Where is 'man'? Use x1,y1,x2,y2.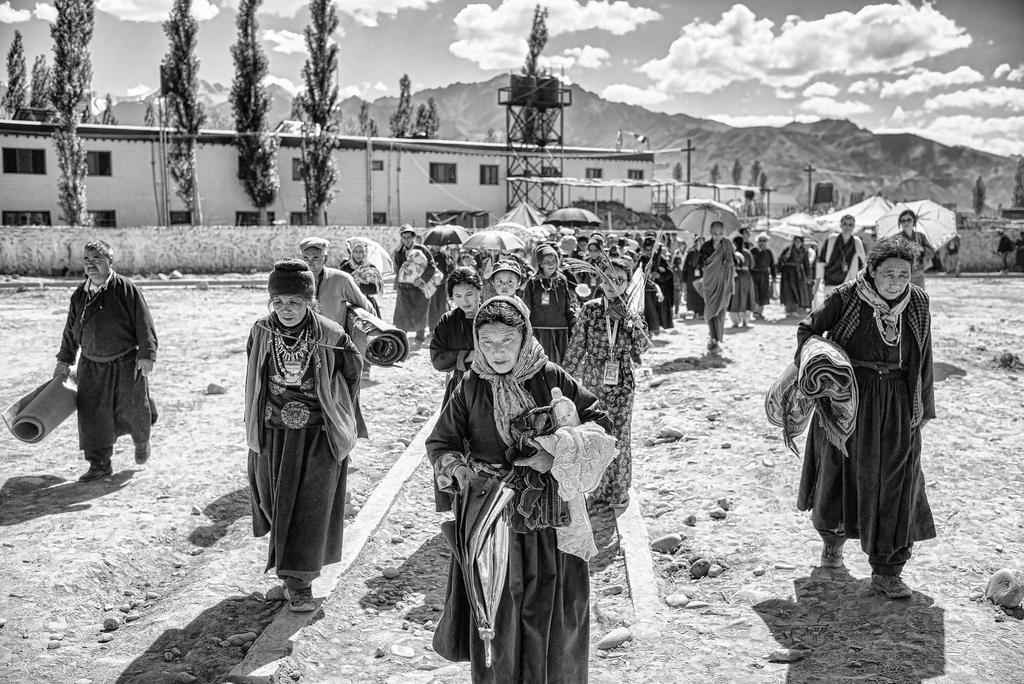
755,233,776,315.
